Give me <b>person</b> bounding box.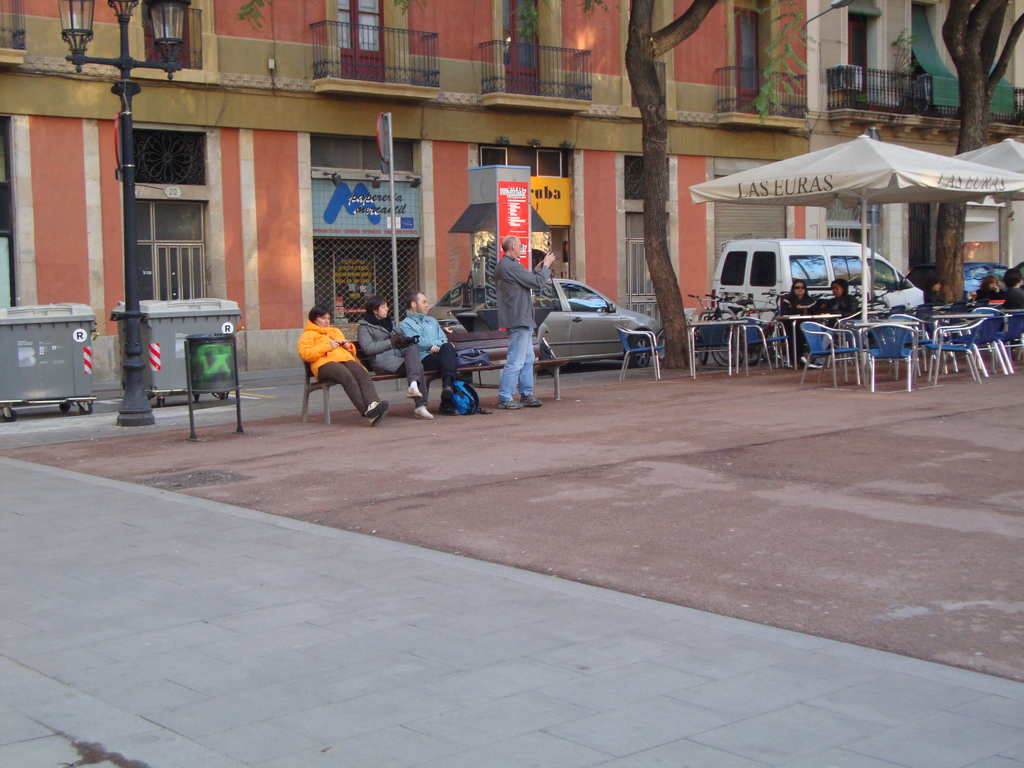
361,289,440,422.
